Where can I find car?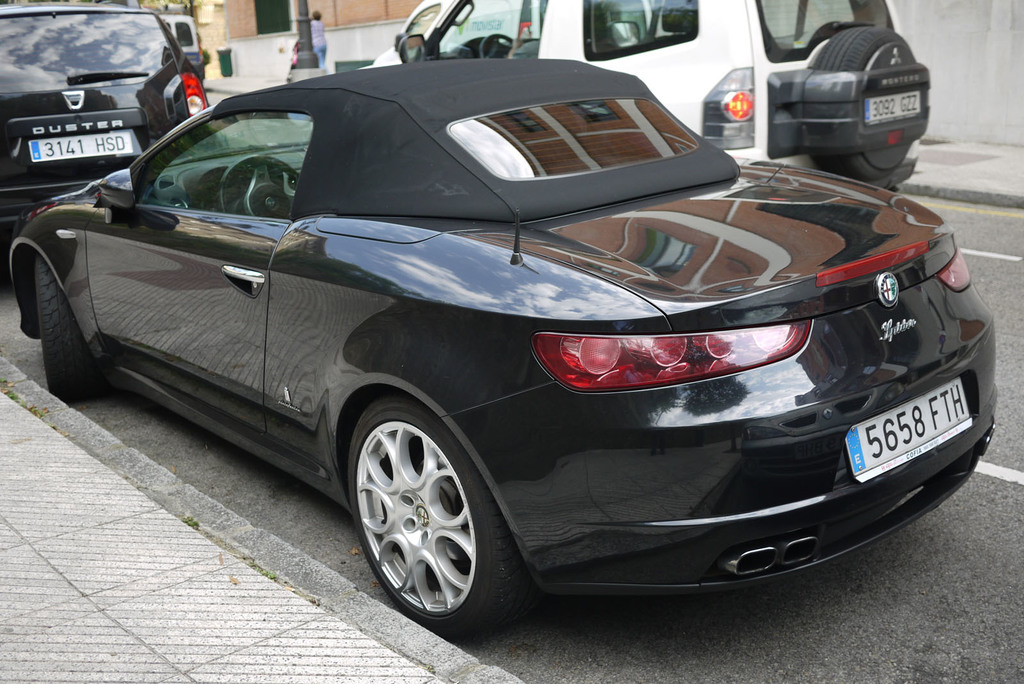
You can find it at (left=378, top=0, right=927, bottom=192).
